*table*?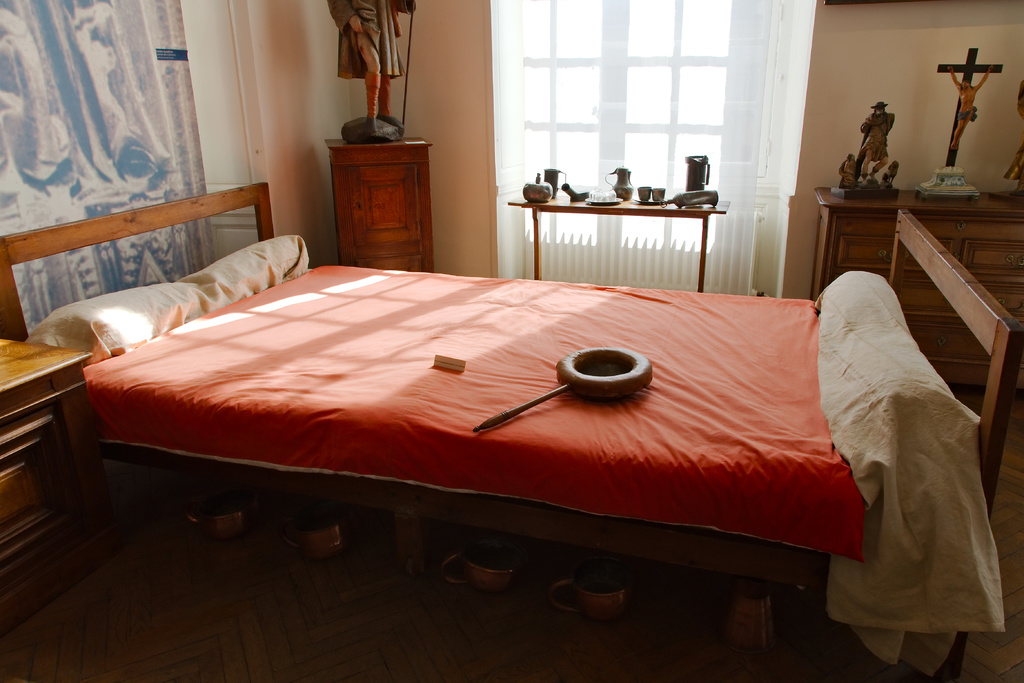
[left=0, top=332, right=98, bottom=642]
